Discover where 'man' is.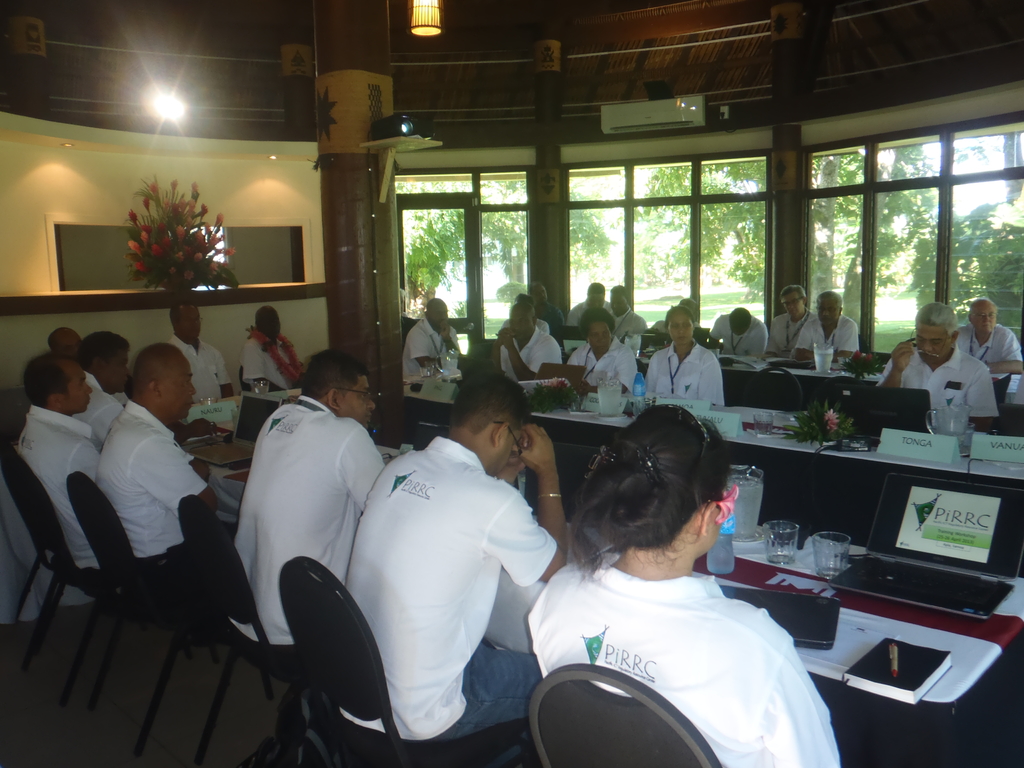
Discovered at Rect(75, 328, 132, 431).
